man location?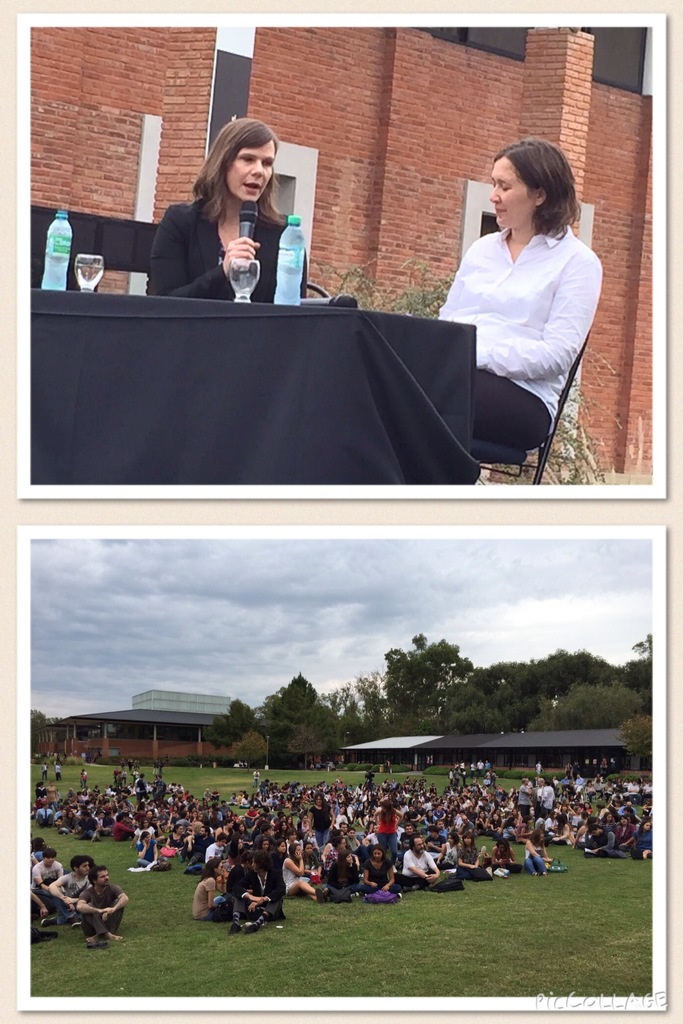
{"x1": 516, "y1": 778, "x2": 530, "y2": 822}
